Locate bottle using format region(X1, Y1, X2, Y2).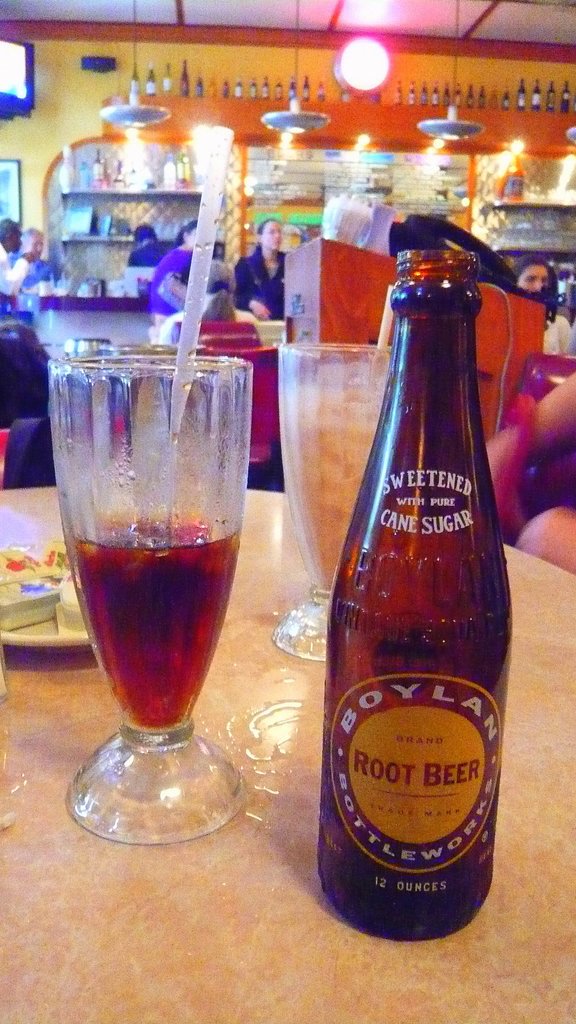
region(233, 77, 245, 99).
